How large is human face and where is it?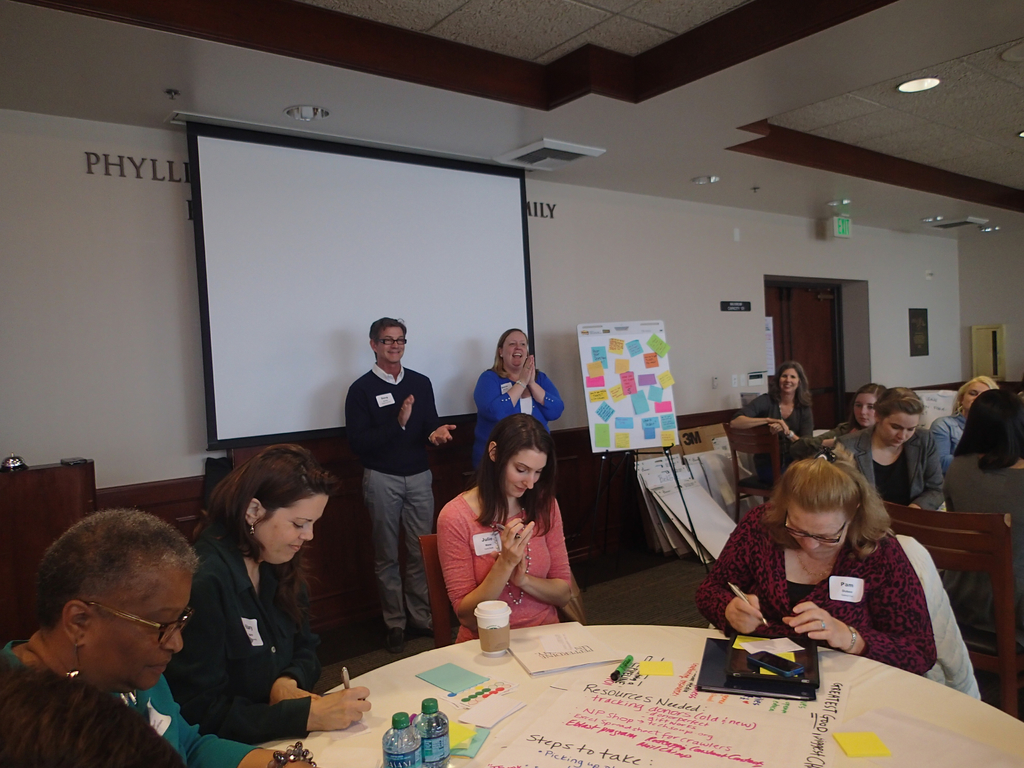
Bounding box: bbox=[877, 408, 922, 452].
